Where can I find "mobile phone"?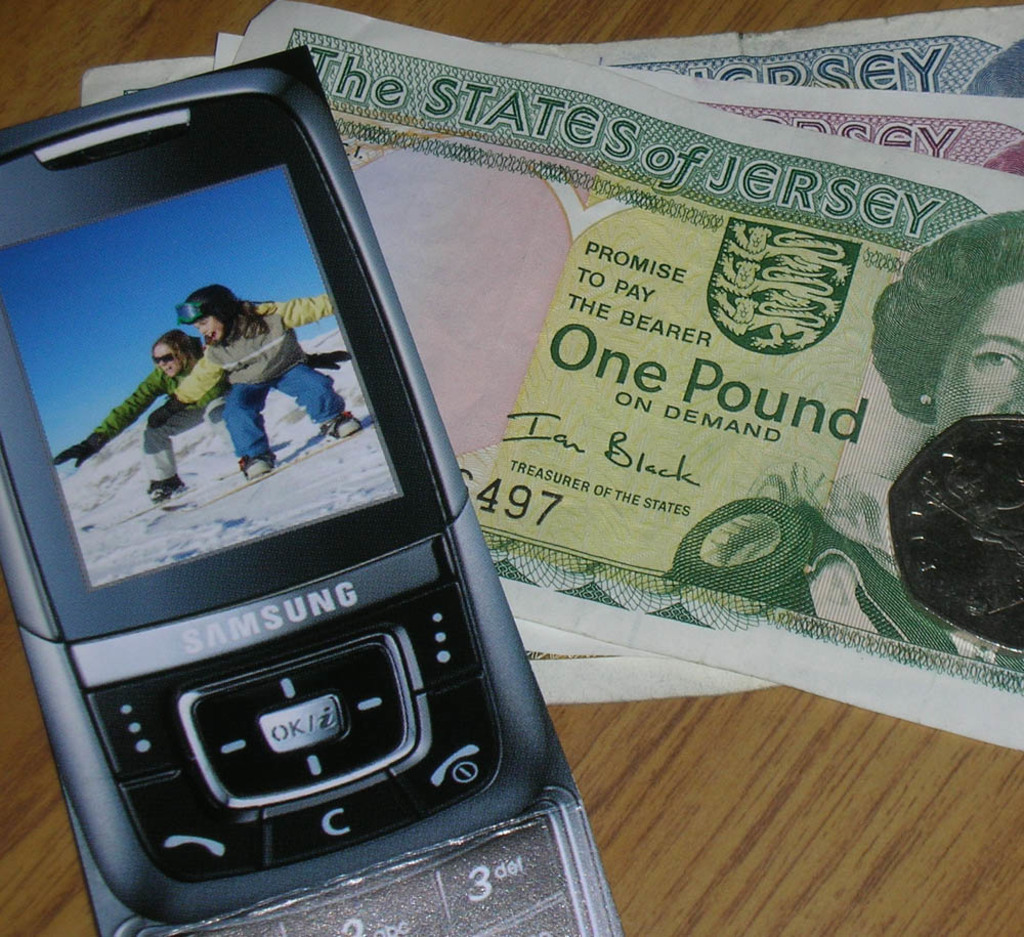
You can find it at <box>0,49,618,913</box>.
